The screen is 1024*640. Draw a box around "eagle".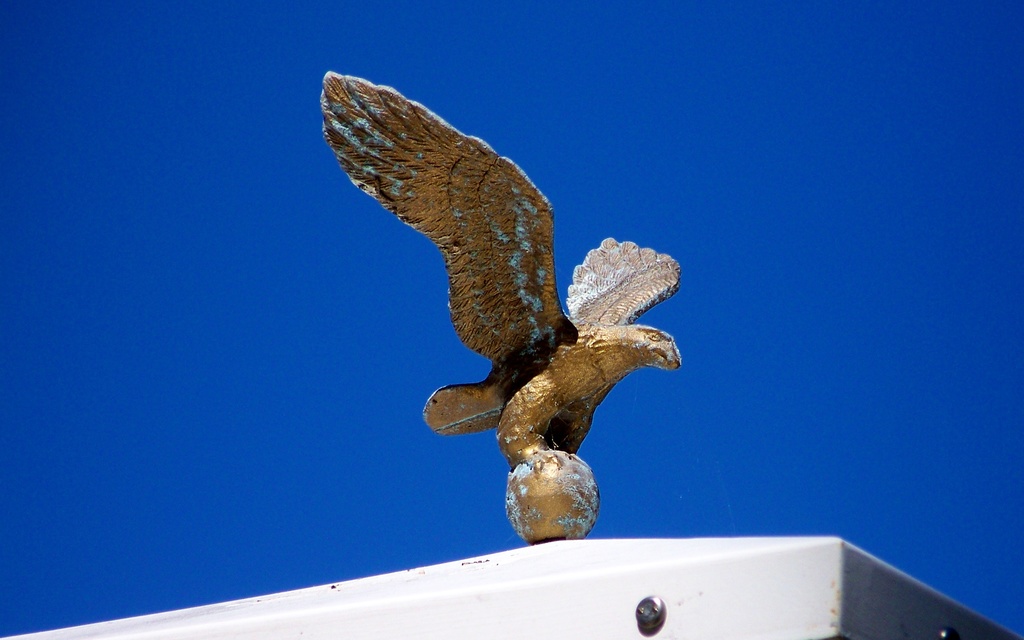
rect(309, 65, 691, 482).
